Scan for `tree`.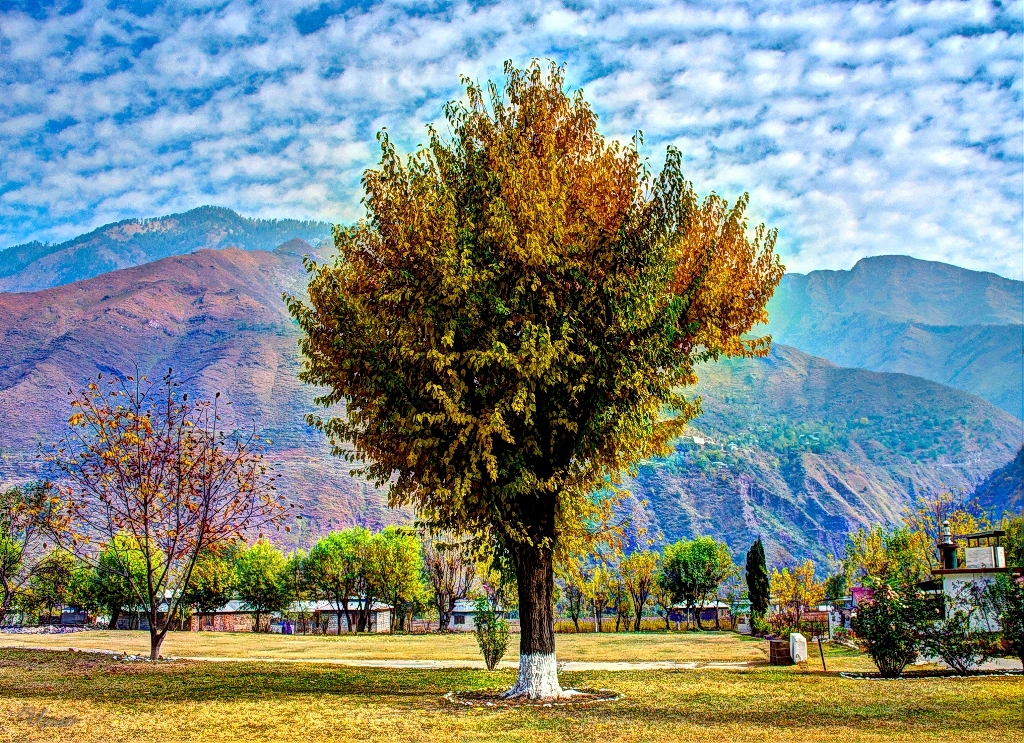
Scan result: [x1=380, y1=522, x2=437, y2=640].
